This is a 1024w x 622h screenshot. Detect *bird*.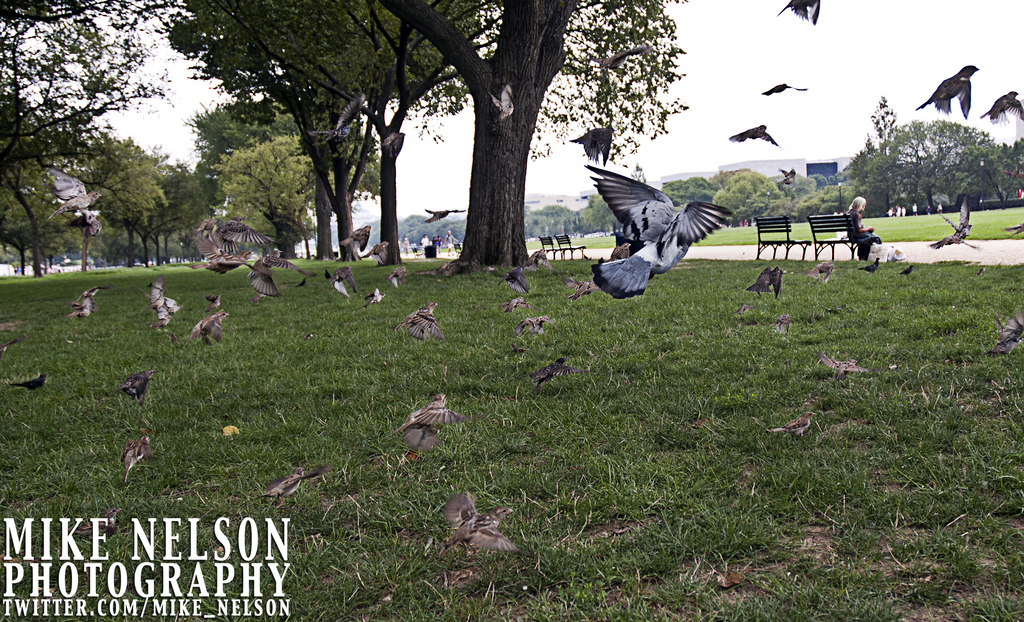
box(482, 81, 516, 122).
